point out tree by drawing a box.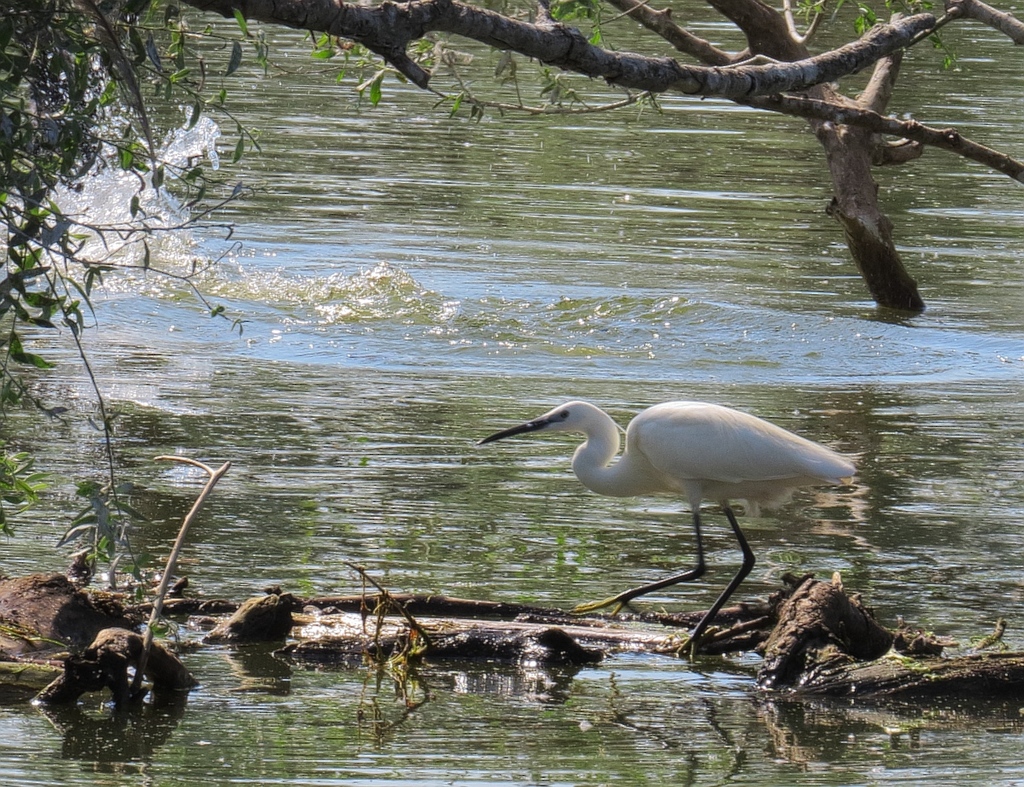
(x1=0, y1=0, x2=1023, y2=606).
